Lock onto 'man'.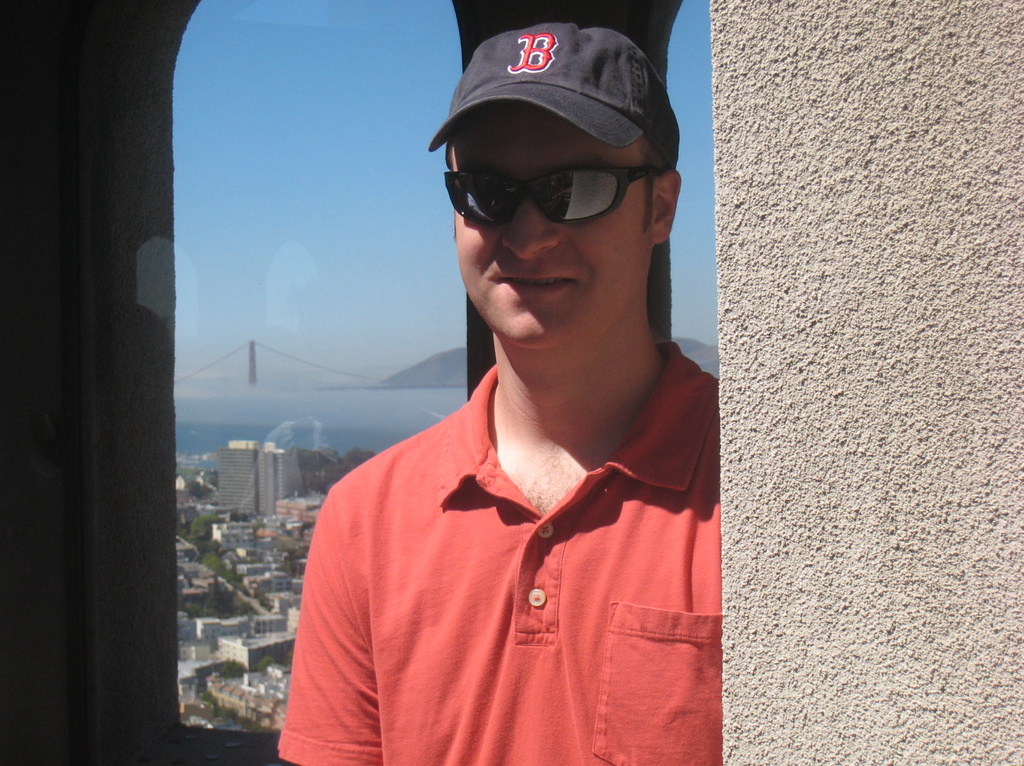
Locked: rect(301, 19, 728, 765).
